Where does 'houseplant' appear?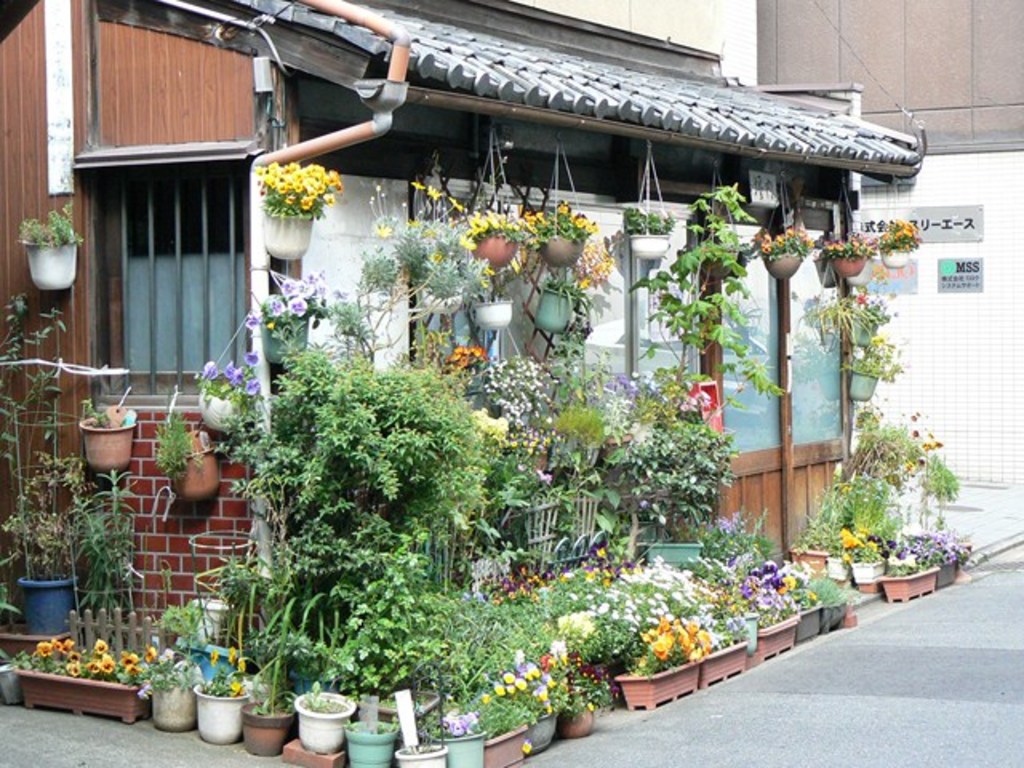
Appears at (left=338, top=720, right=403, bottom=766).
